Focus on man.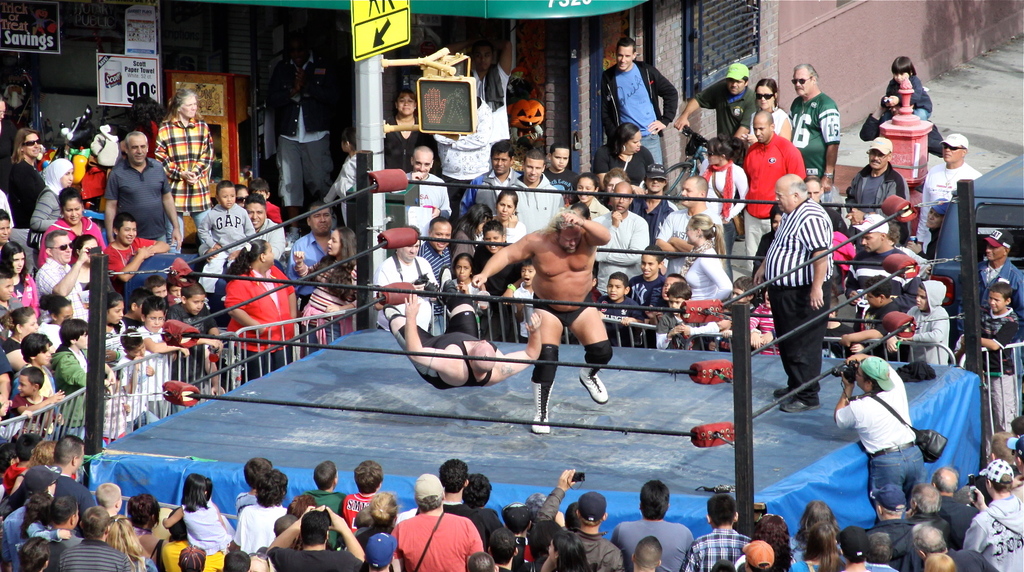
Focused at x1=460 y1=139 x2=524 y2=241.
